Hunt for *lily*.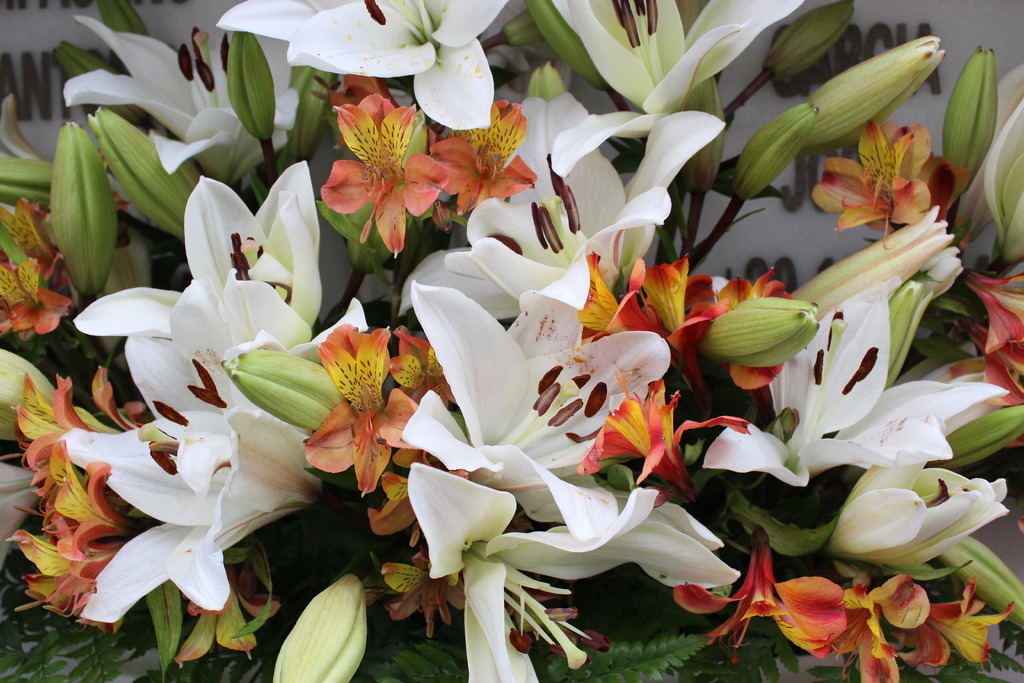
Hunted down at [776,562,925,682].
